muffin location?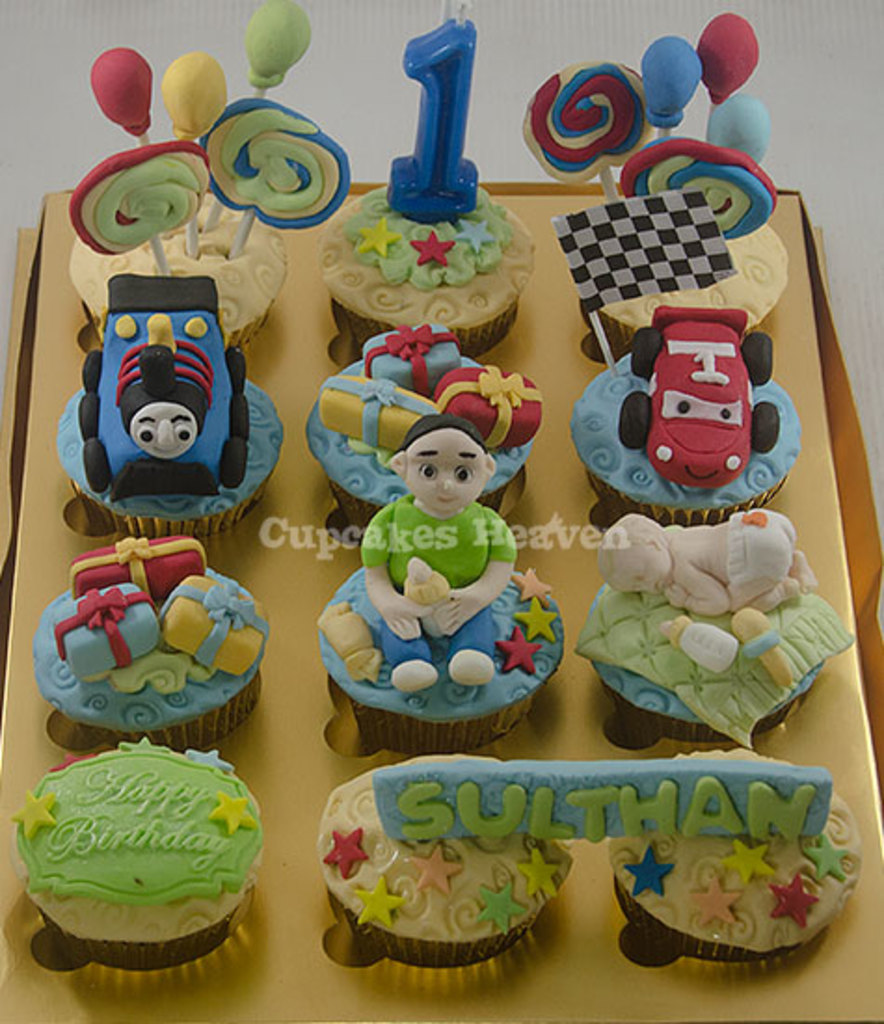
bbox(313, 748, 577, 972)
